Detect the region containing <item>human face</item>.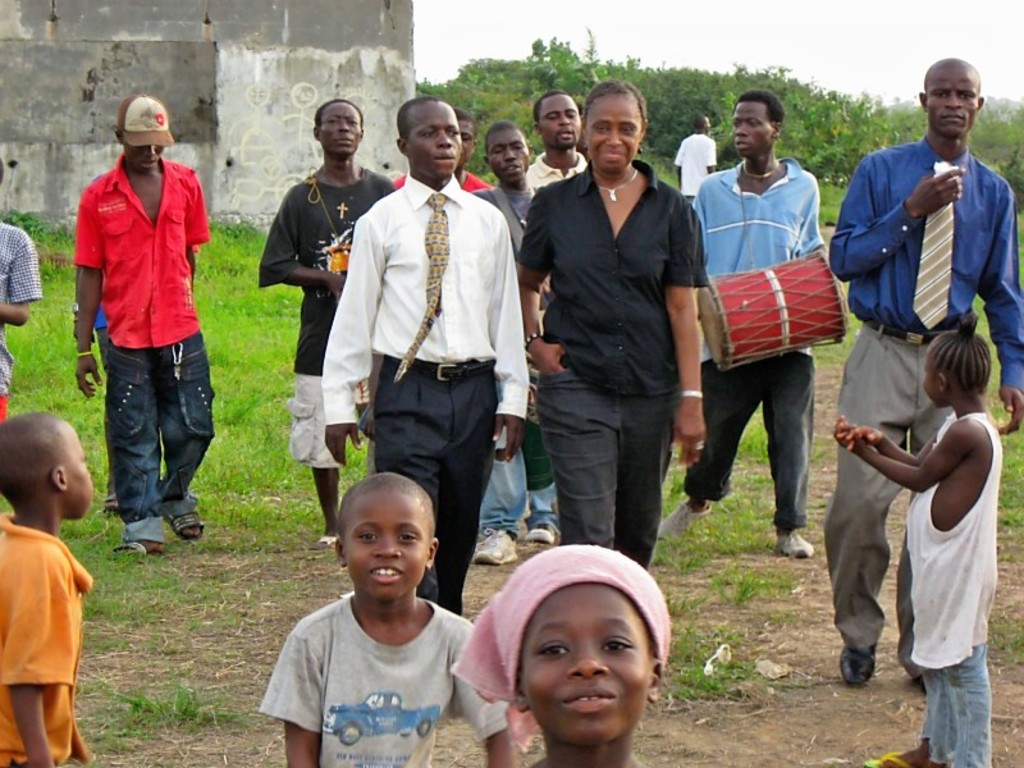
735,100,774,159.
